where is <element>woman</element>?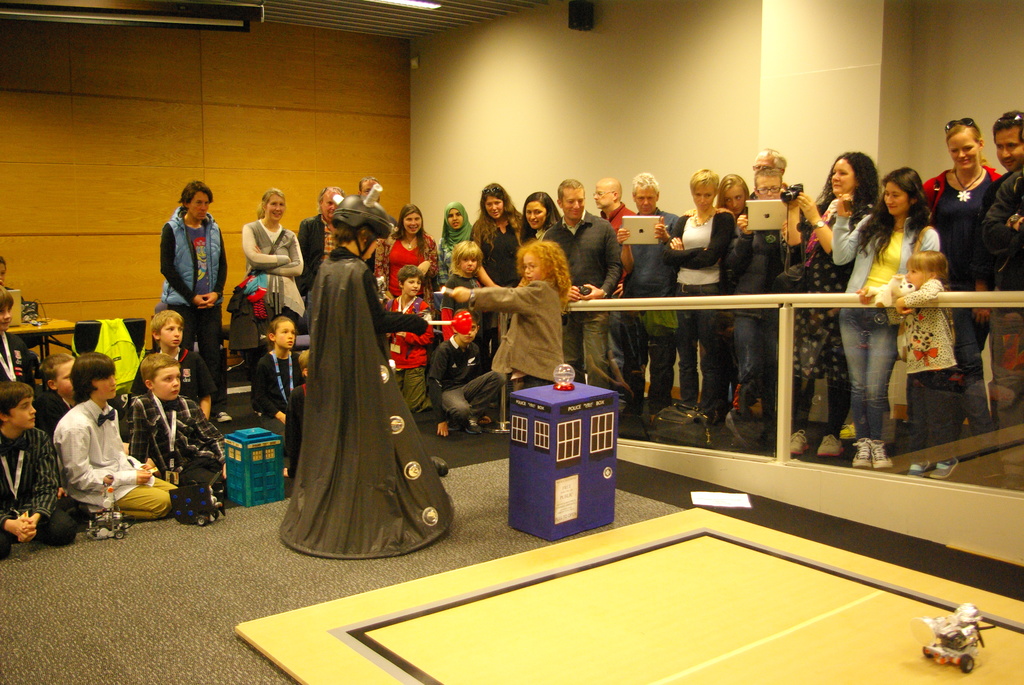
<box>522,190,562,245</box>.
